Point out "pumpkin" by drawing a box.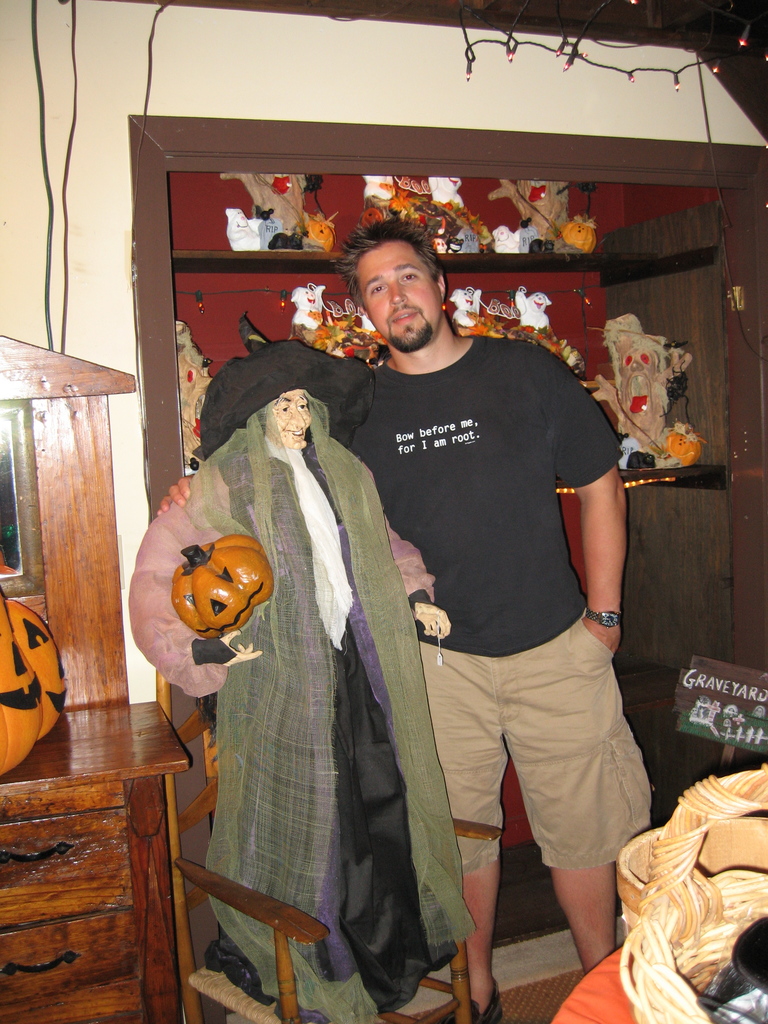
(x1=0, y1=593, x2=70, y2=774).
